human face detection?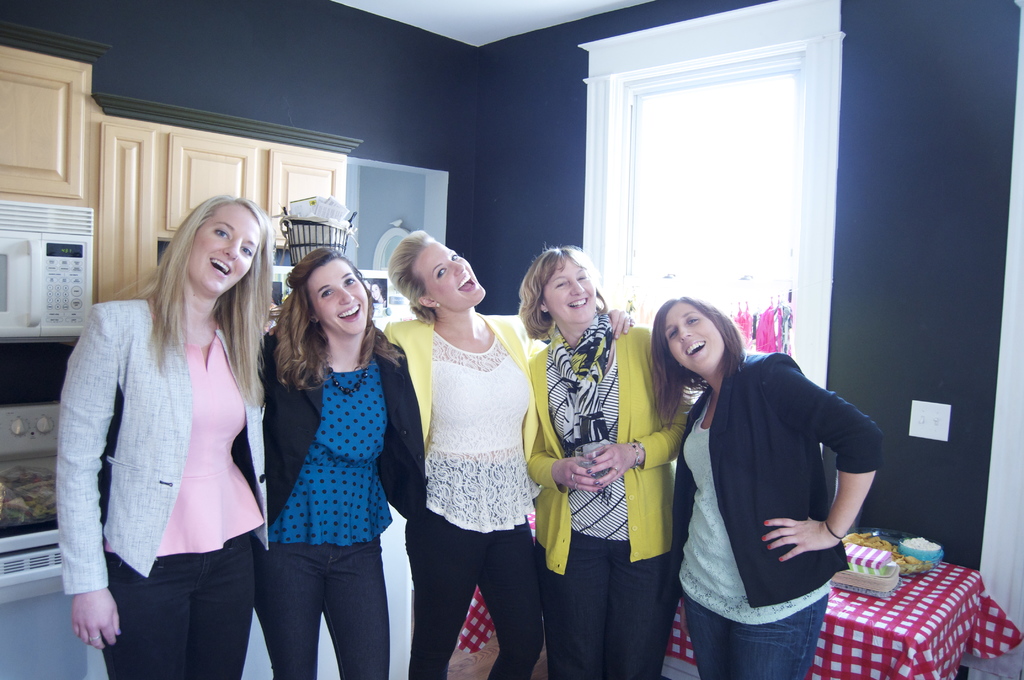
select_region(307, 258, 371, 336)
